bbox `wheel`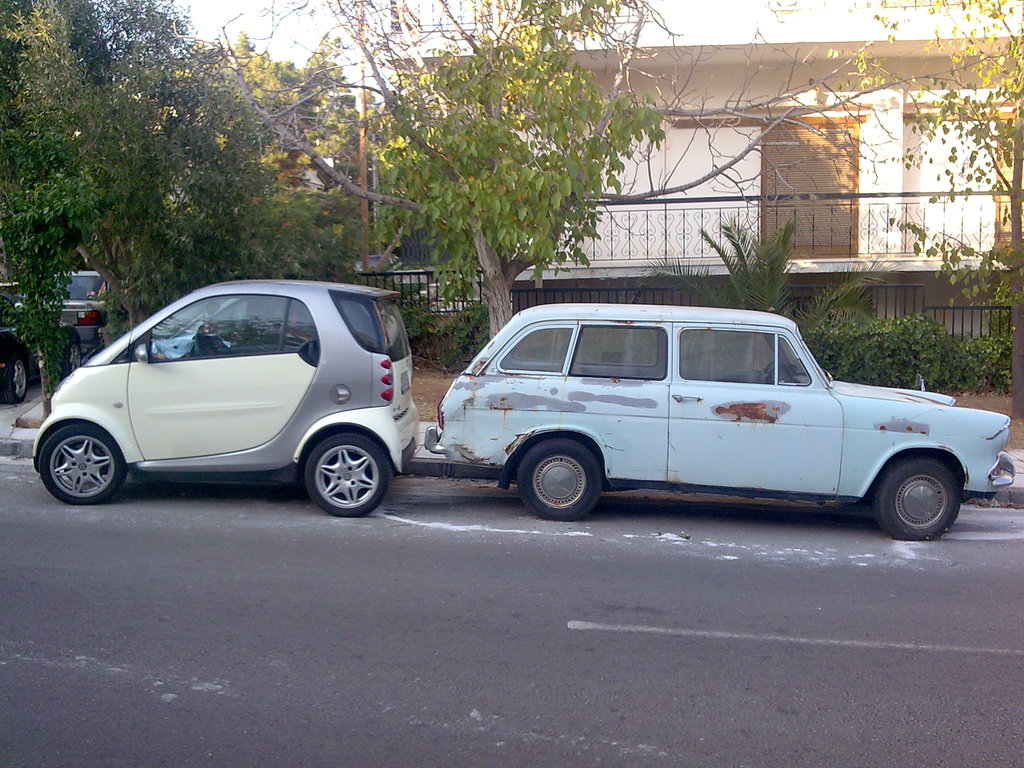
[877,452,968,543]
